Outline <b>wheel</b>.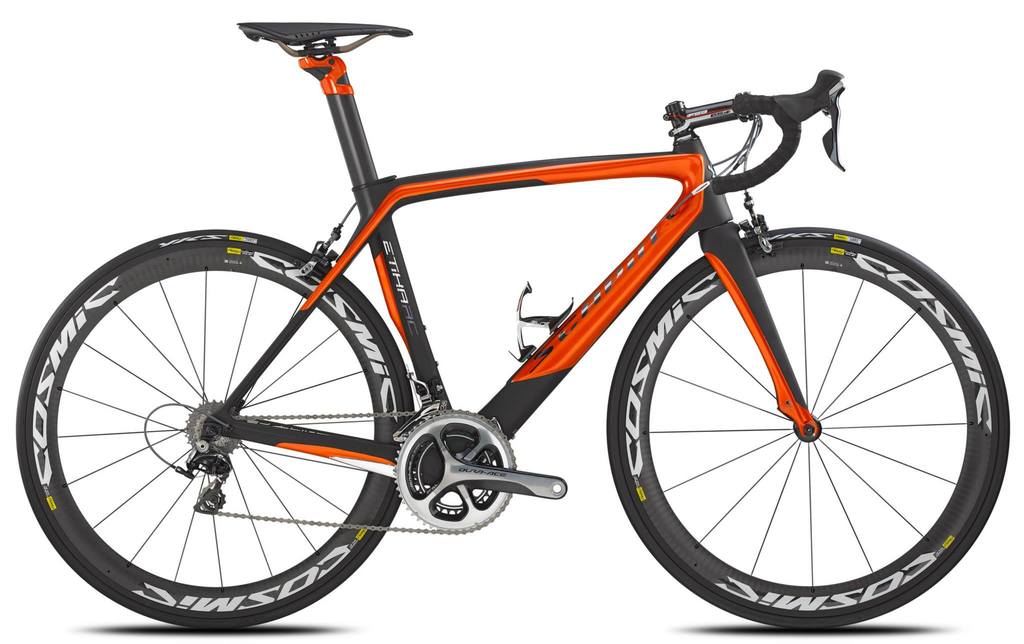
Outline: <region>603, 248, 995, 607</region>.
